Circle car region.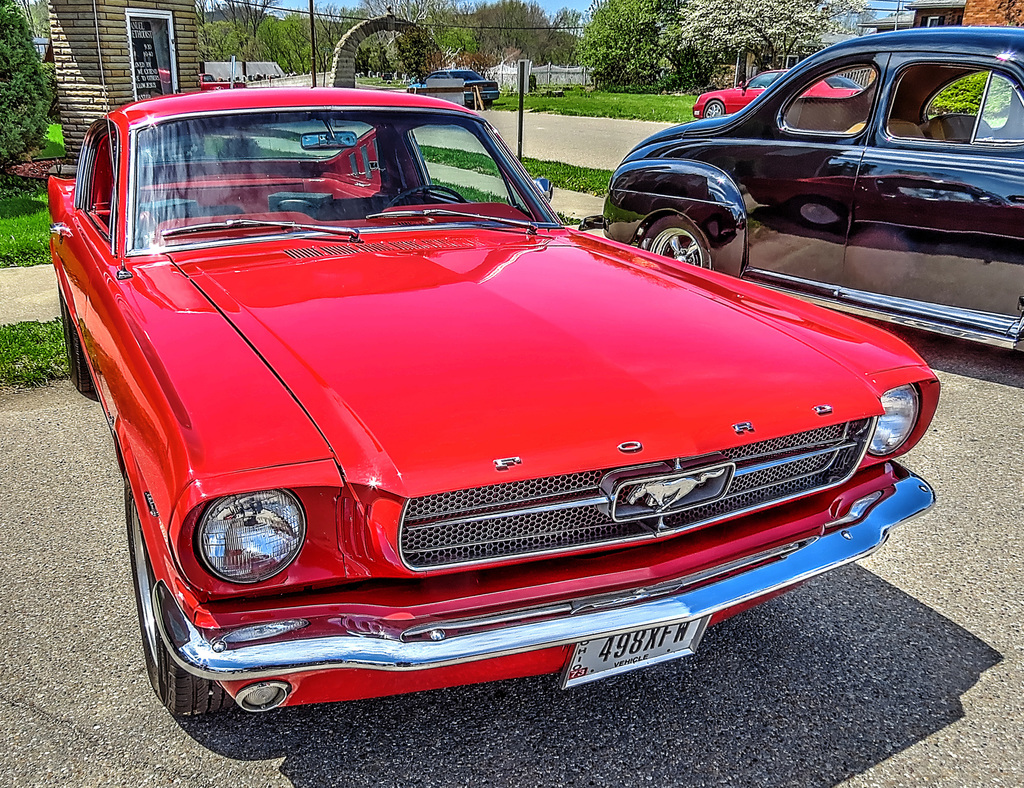
Region: 691/68/857/117.
